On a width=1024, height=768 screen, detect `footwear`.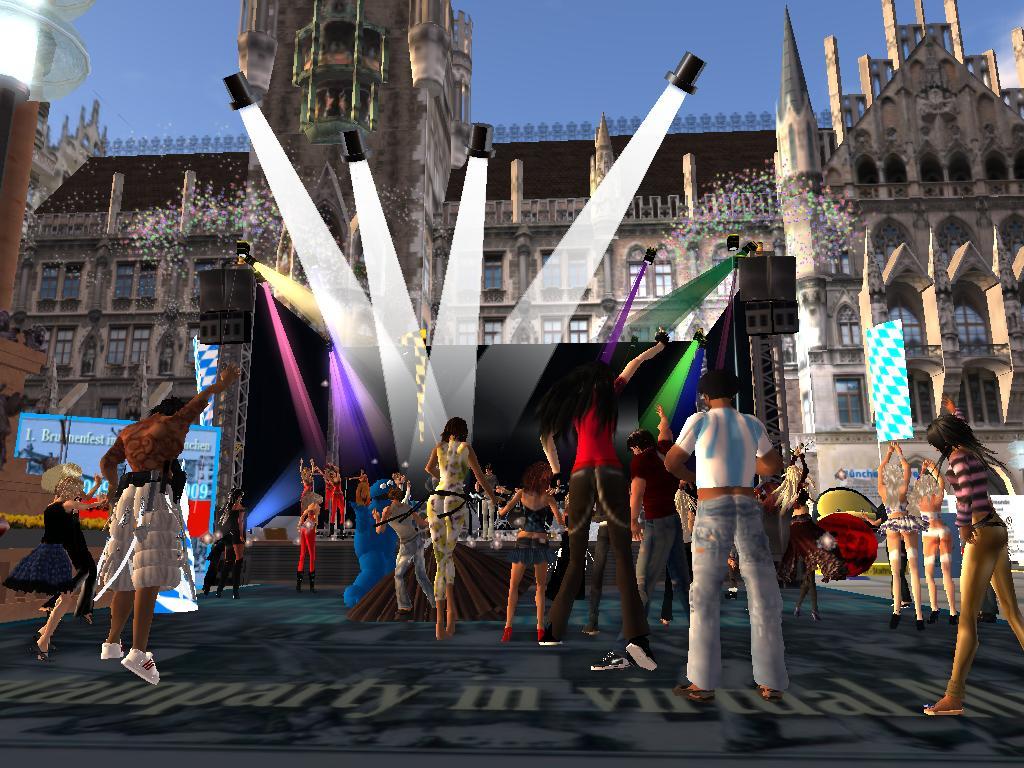
928:609:941:624.
